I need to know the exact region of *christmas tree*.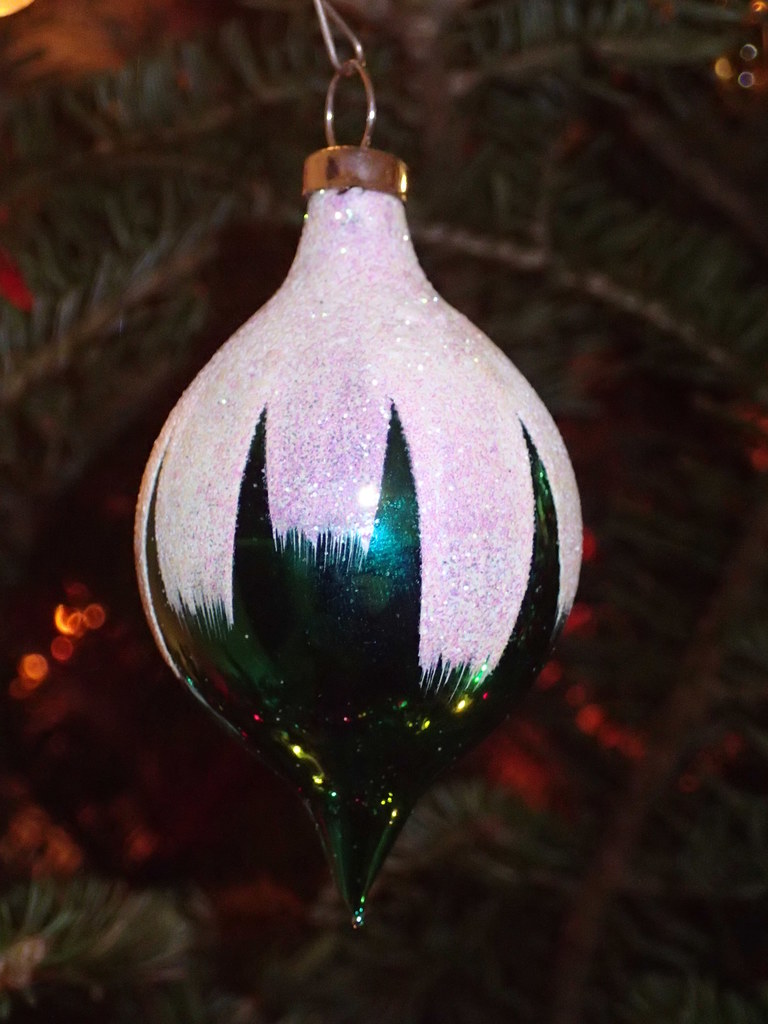
Region: x1=0 y1=0 x2=767 y2=1023.
